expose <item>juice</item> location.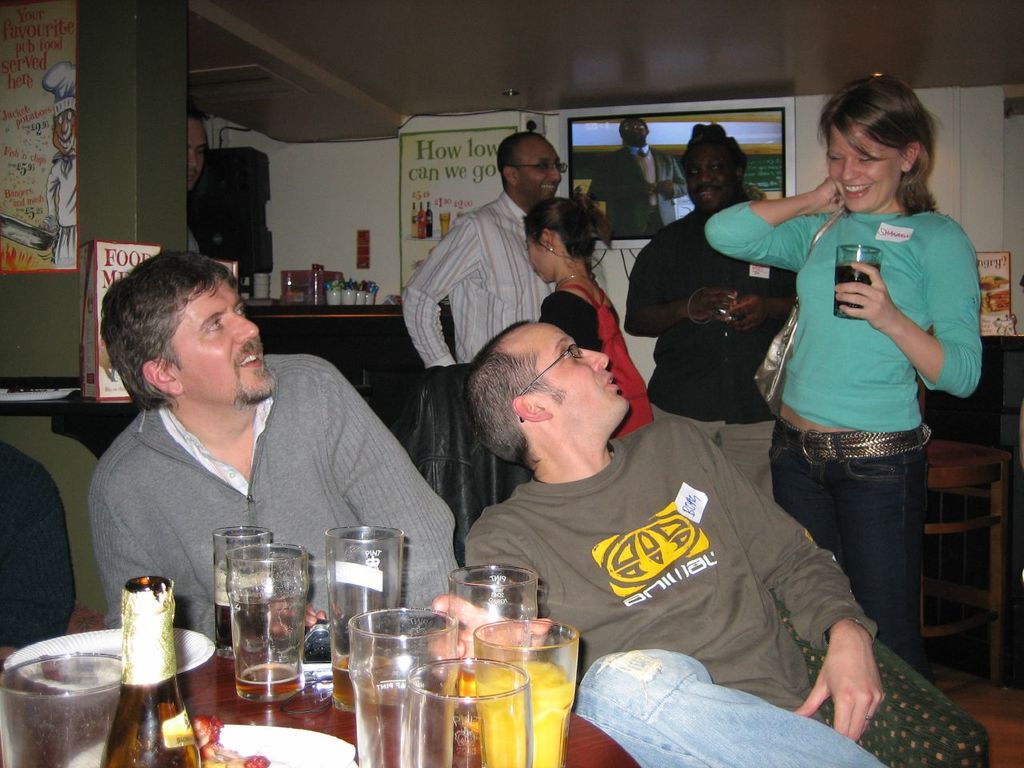
Exposed at rect(839, 258, 882, 322).
